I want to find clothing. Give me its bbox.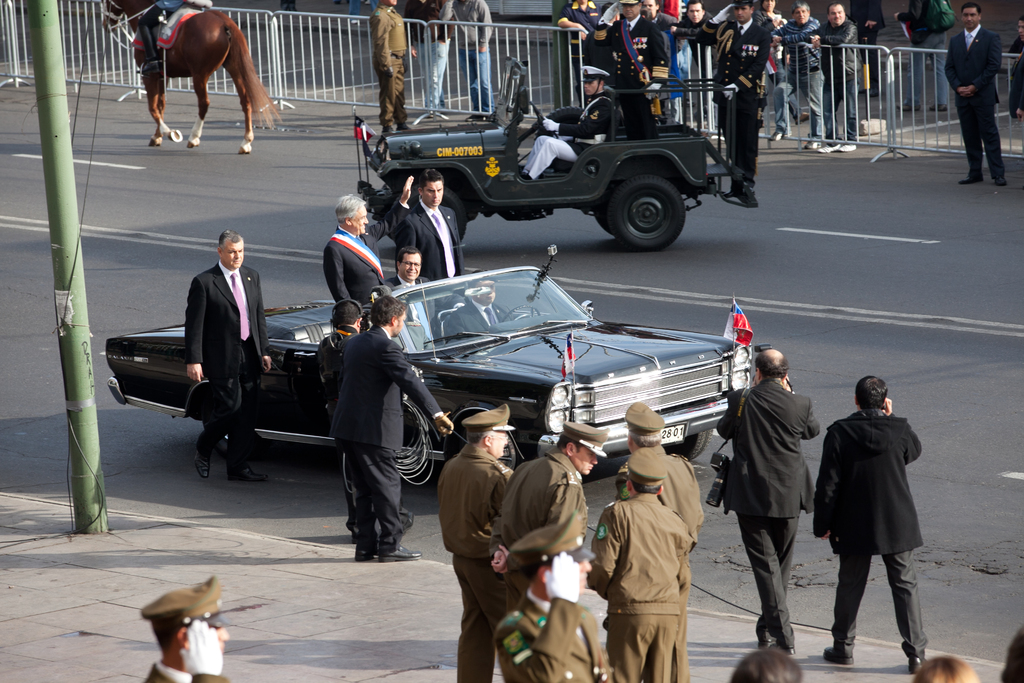
(183,259,270,381).
